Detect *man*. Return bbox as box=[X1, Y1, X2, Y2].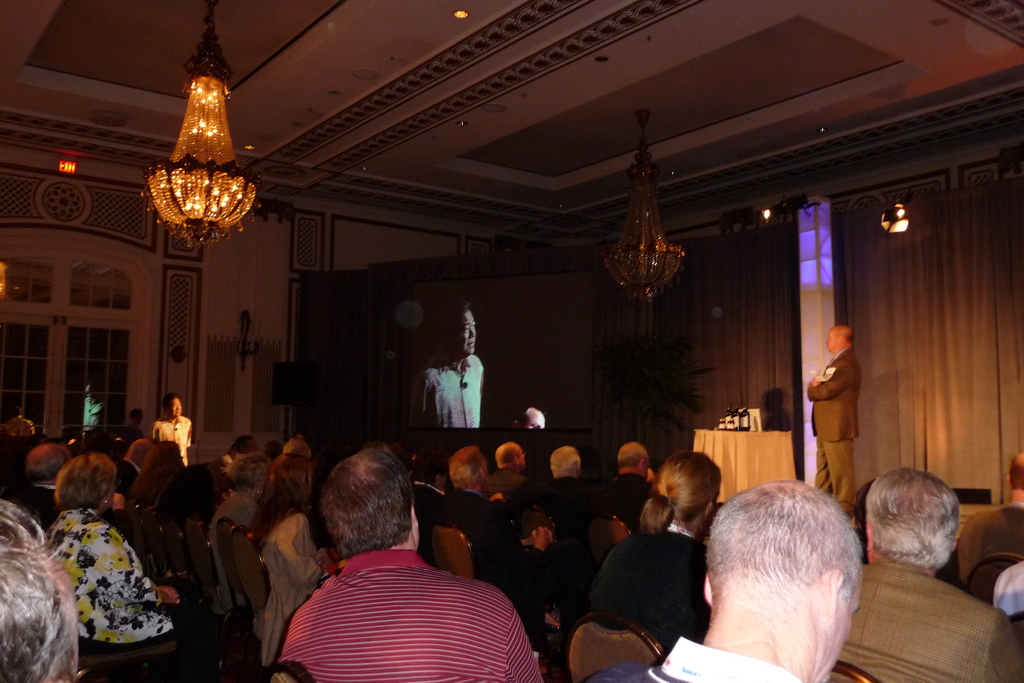
box=[831, 466, 1023, 682].
